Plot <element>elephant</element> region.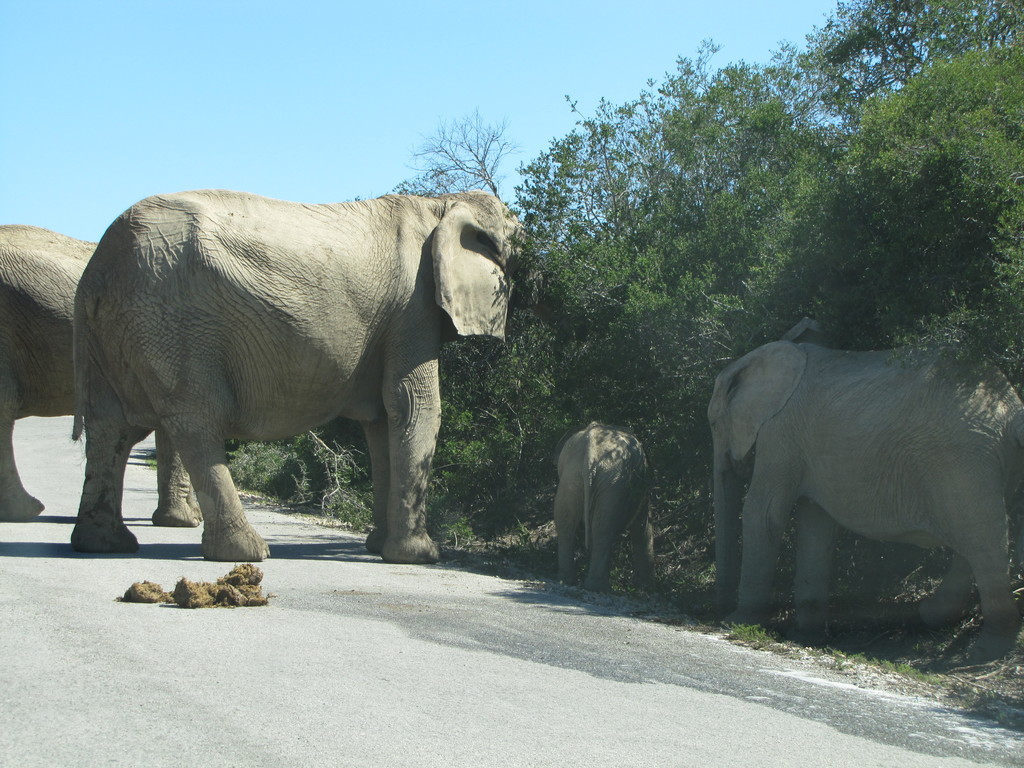
Plotted at region(551, 422, 665, 588).
